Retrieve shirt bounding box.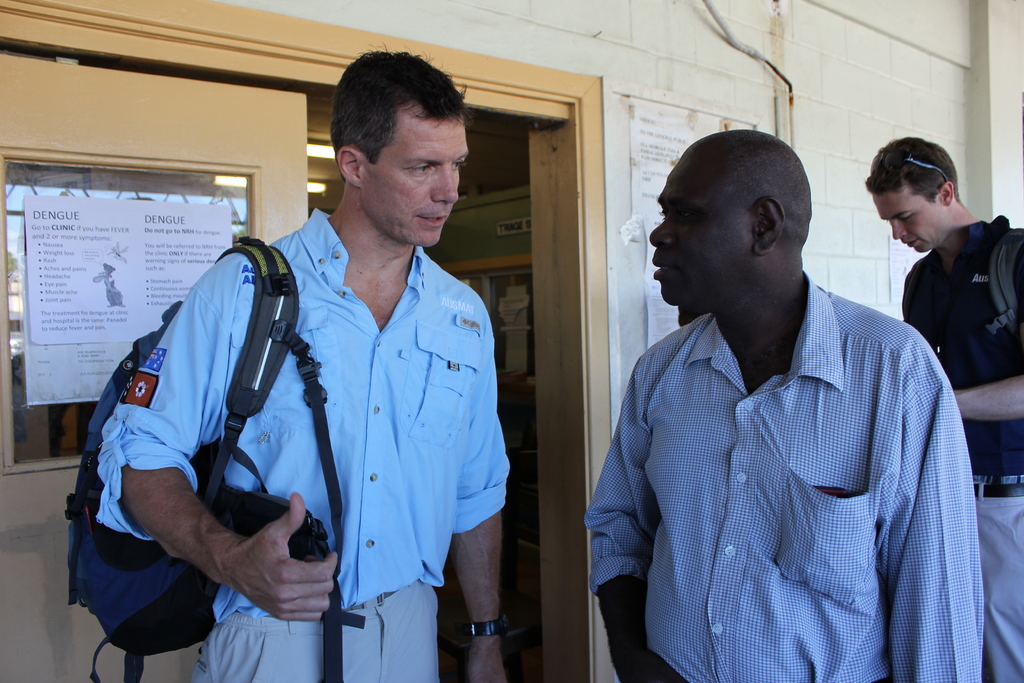
Bounding box: 95:210:513:624.
